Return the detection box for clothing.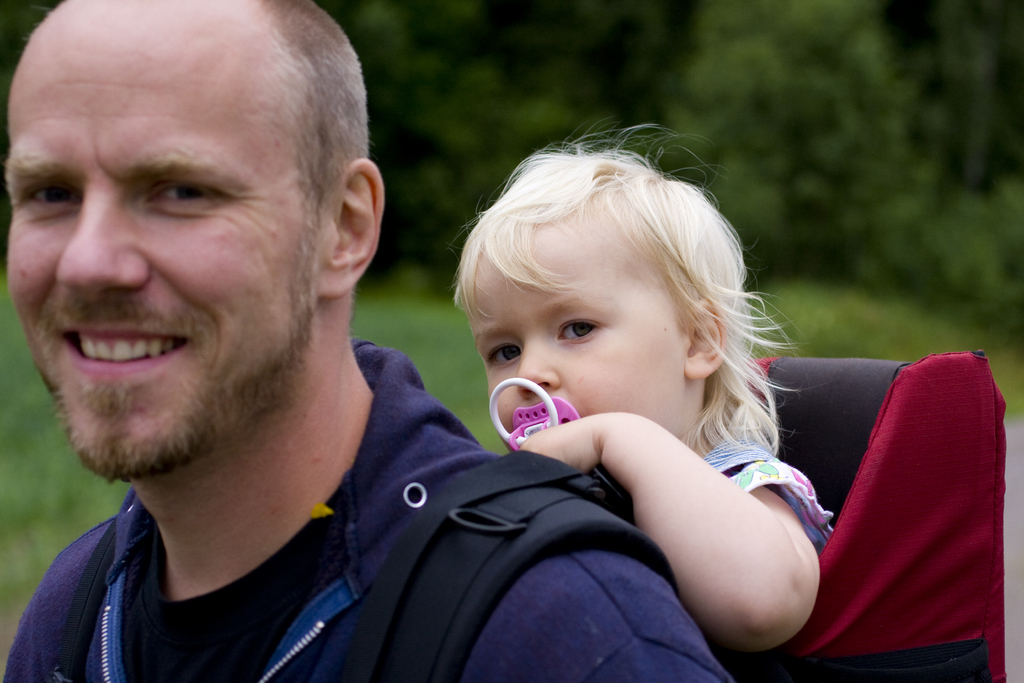
[x1=704, y1=435, x2=833, y2=552].
